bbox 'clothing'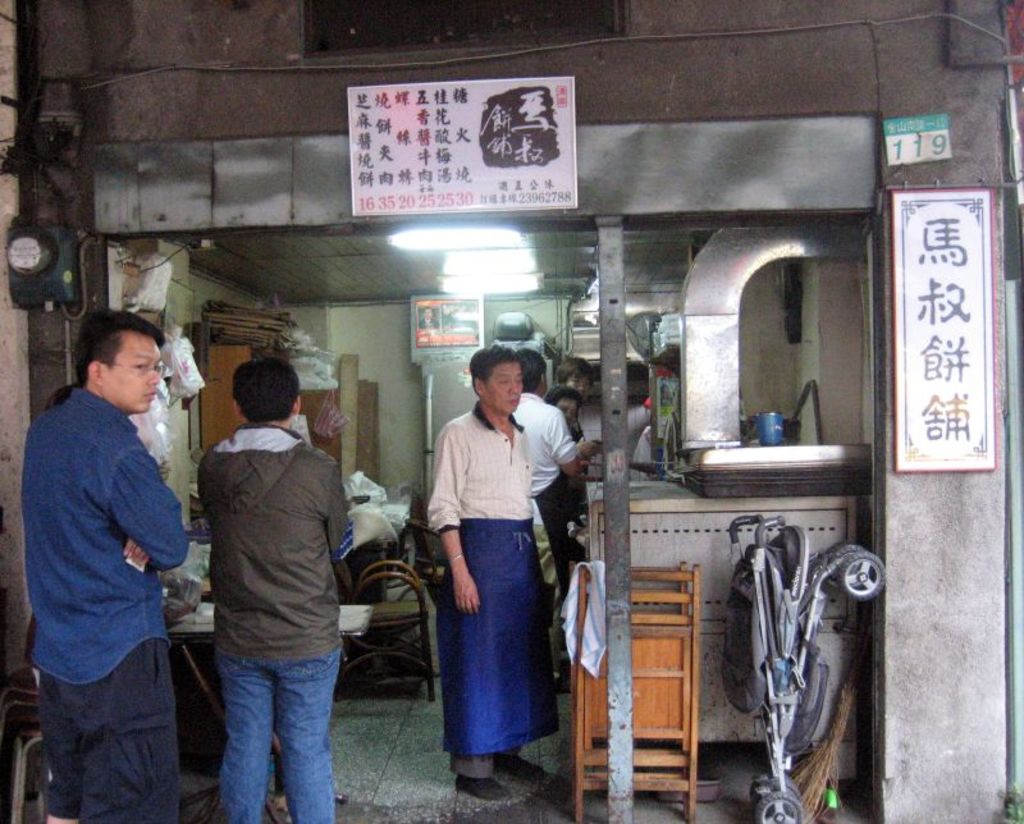
214, 426, 357, 823
